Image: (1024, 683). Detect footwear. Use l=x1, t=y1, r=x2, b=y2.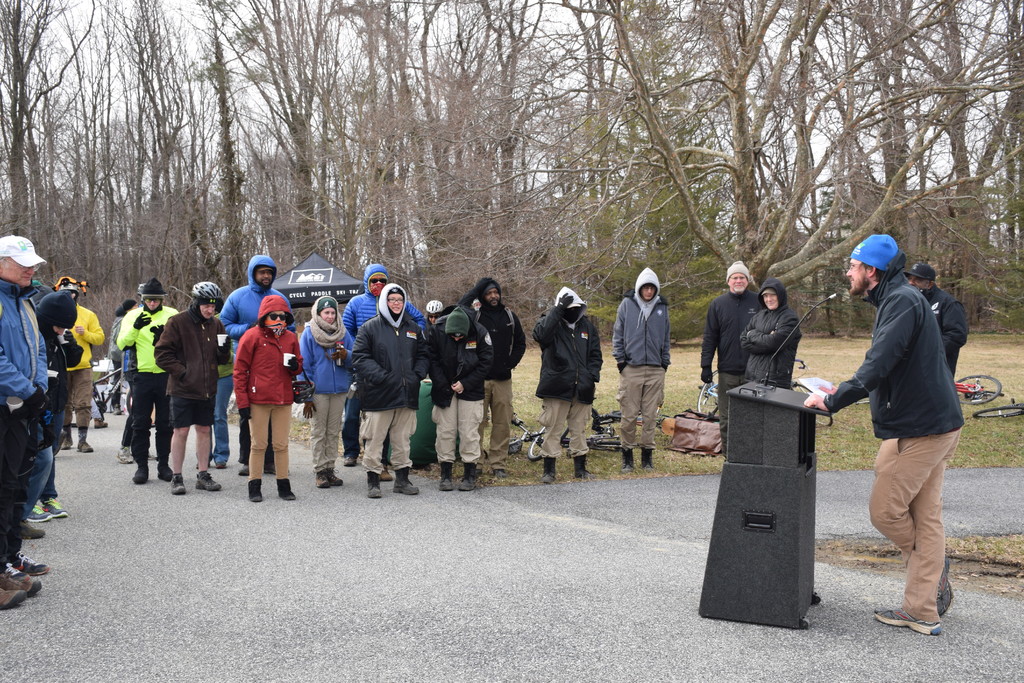
l=12, t=553, r=49, b=575.
